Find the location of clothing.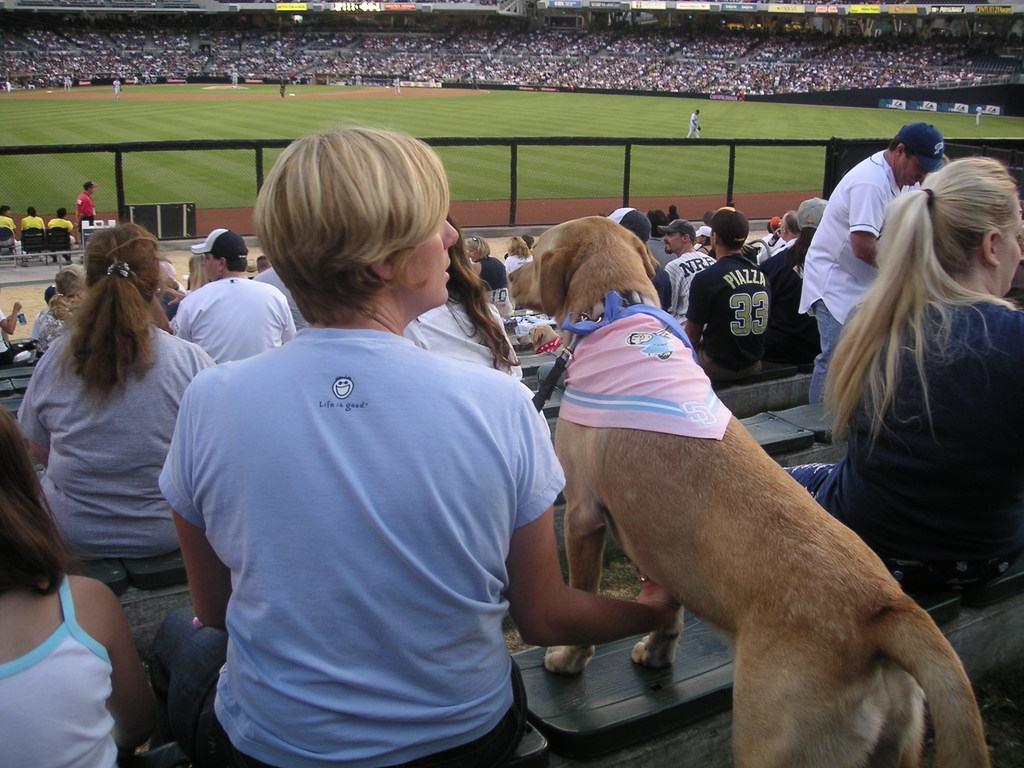
Location: <box>0,216,17,246</box>.
